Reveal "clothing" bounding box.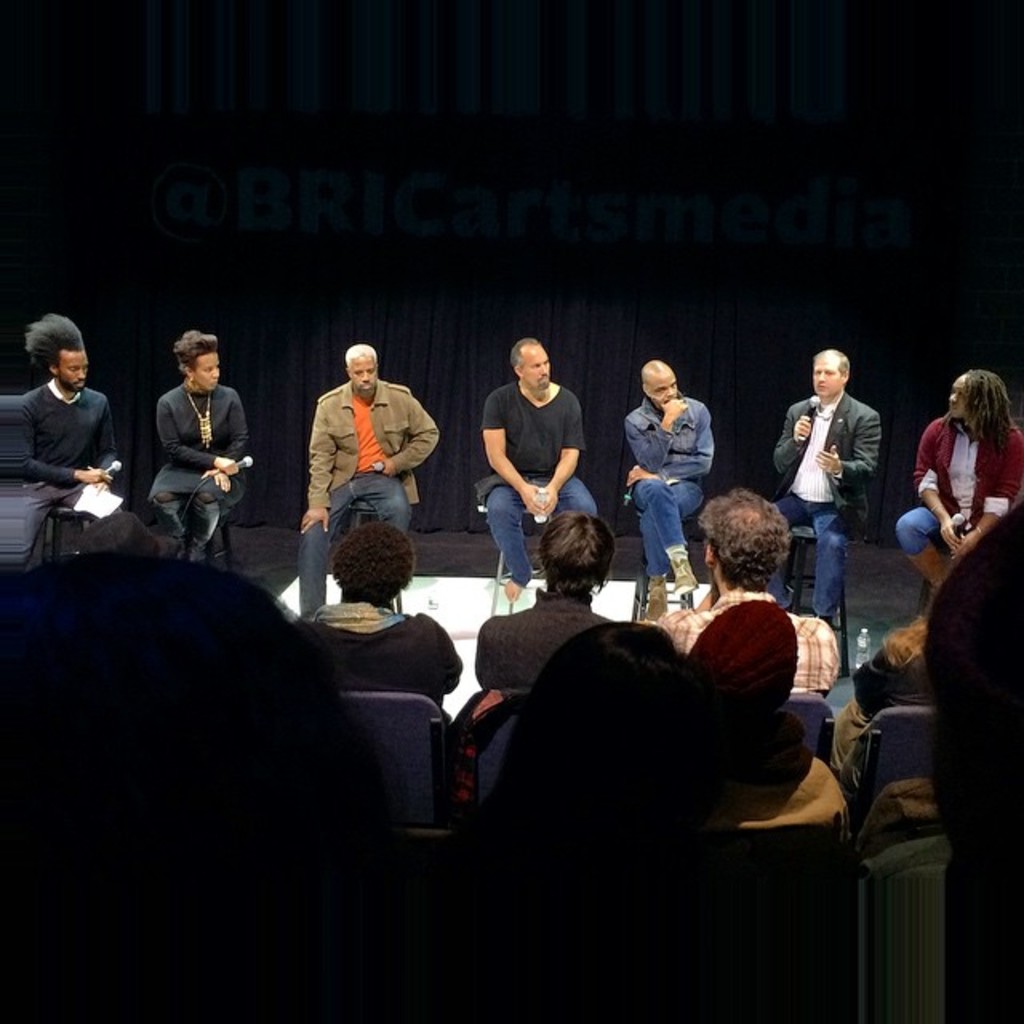
Revealed: 619 381 694 589.
